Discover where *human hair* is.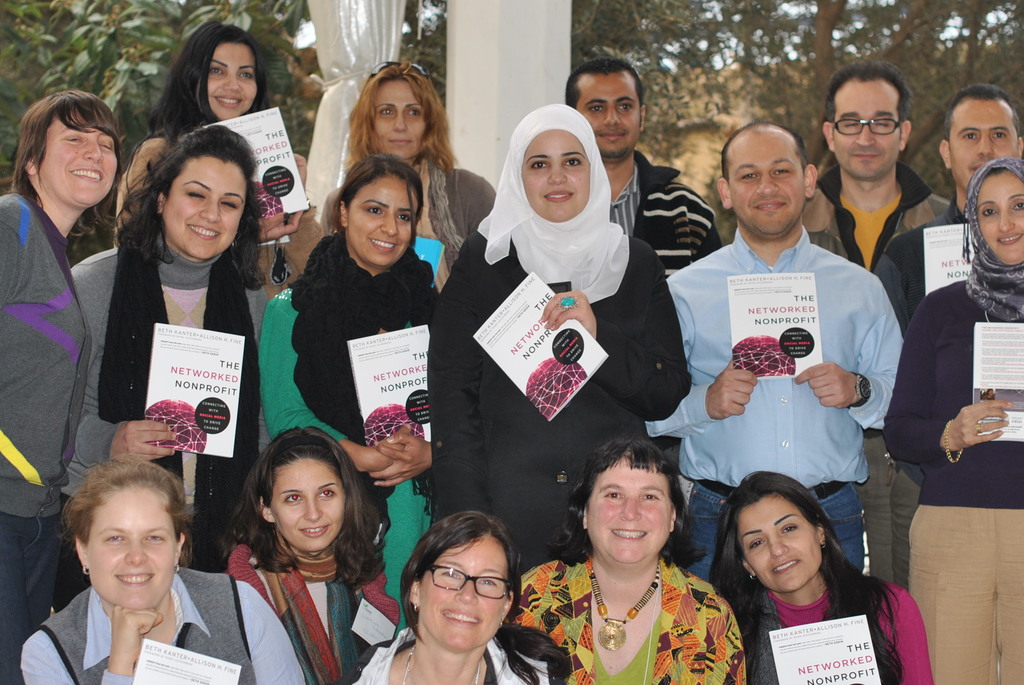
Discovered at pyautogui.locateOnScreen(564, 56, 644, 129).
